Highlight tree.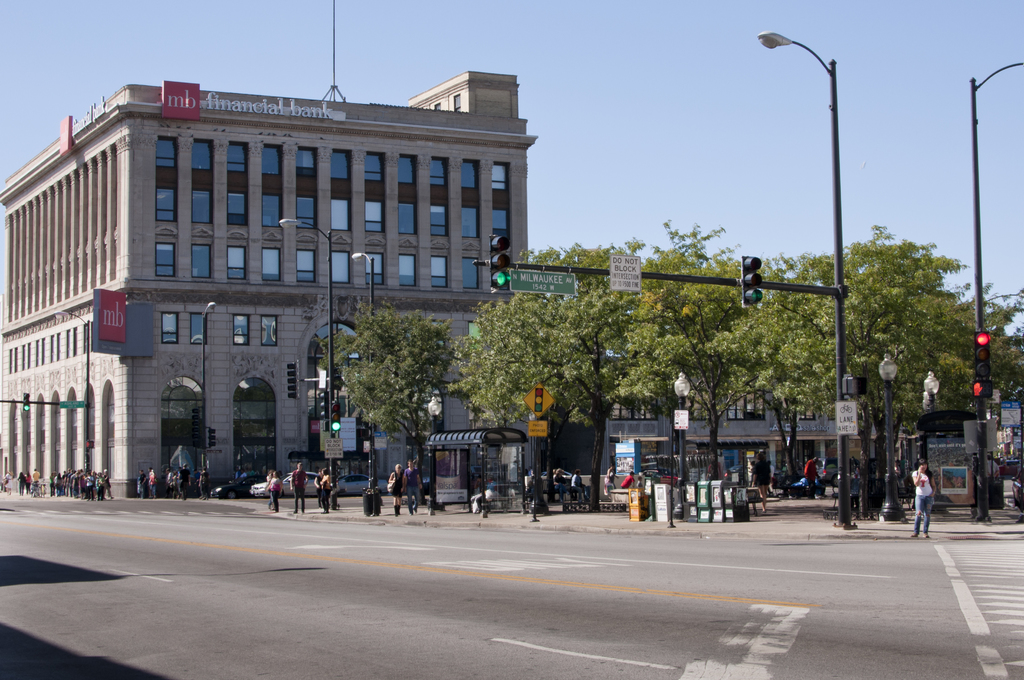
Highlighted region: box=[694, 216, 1023, 528].
